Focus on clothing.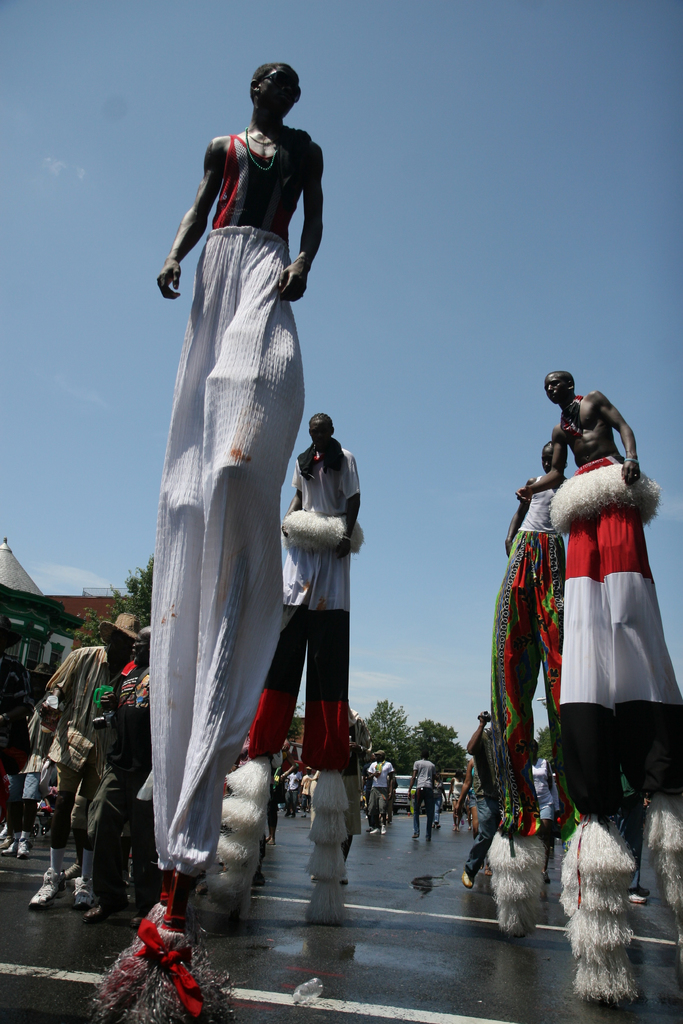
Focused at region(147, 132, 324, 868).
